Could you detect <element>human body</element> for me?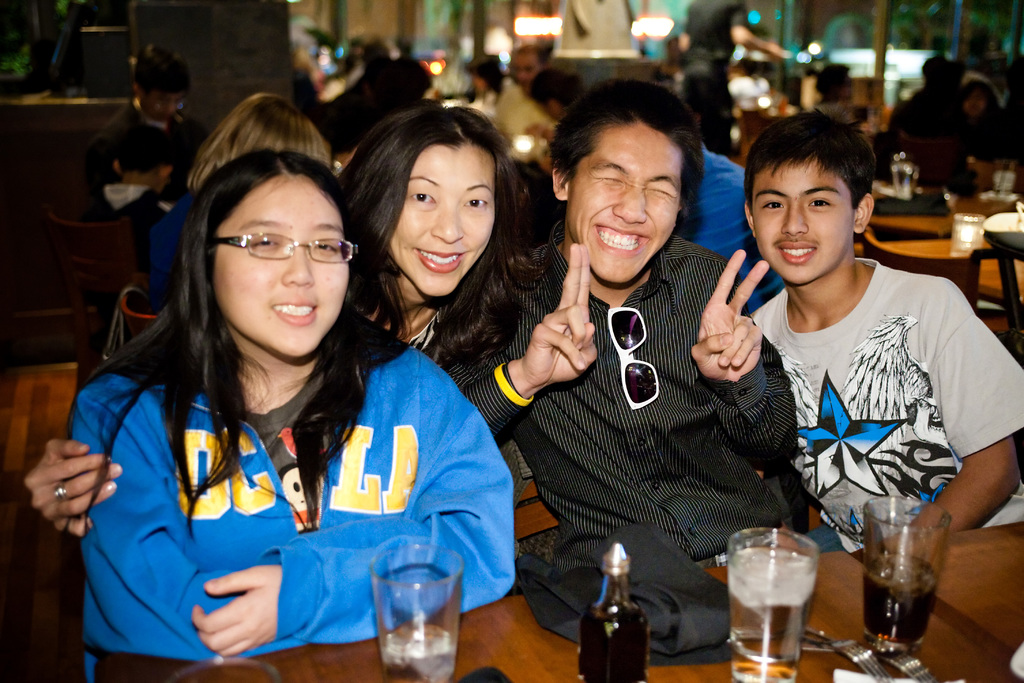
Detection result: locate(90, 108, 584, 674).
